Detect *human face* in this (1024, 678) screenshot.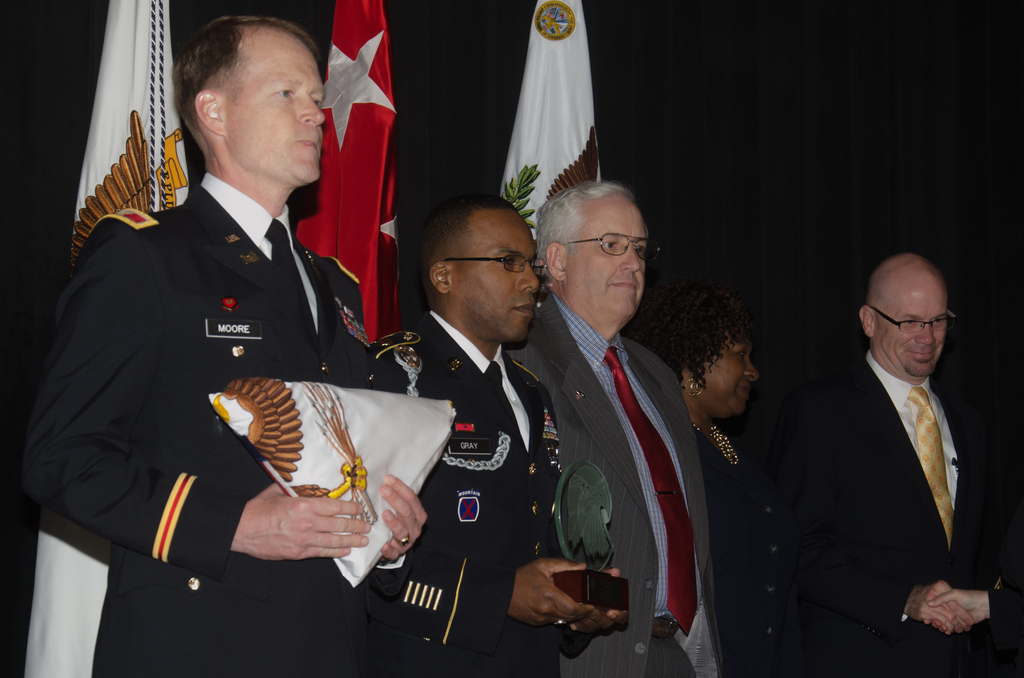
Detection: select_region(225, 31, 326, 188).
